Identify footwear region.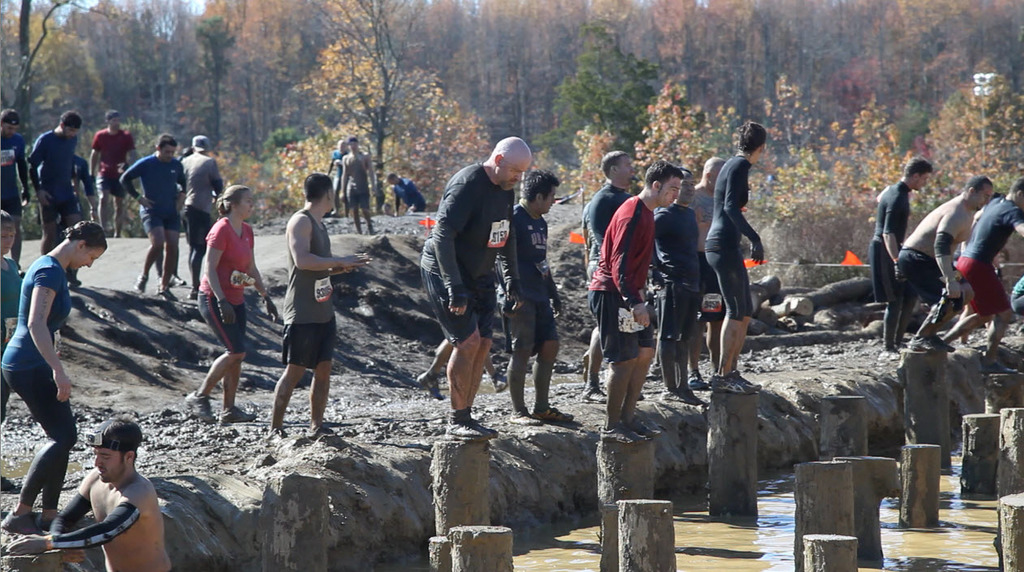
Region: bbox=[66, 273, 81, 289].
